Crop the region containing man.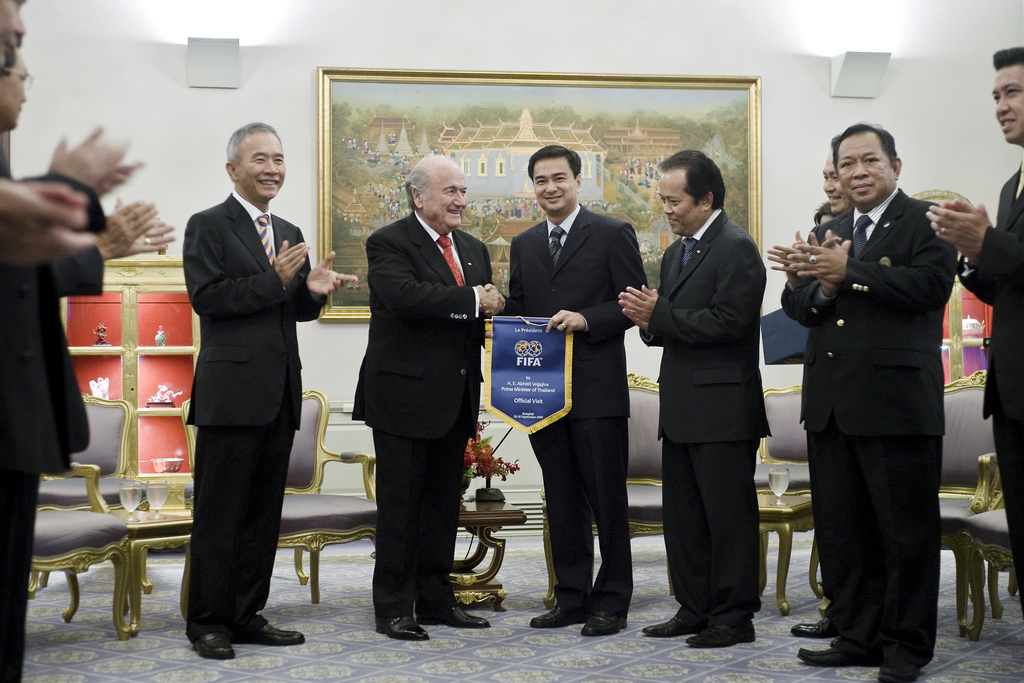
Crop region: (x1=929, y1=39, x2=1023, y2=597).
